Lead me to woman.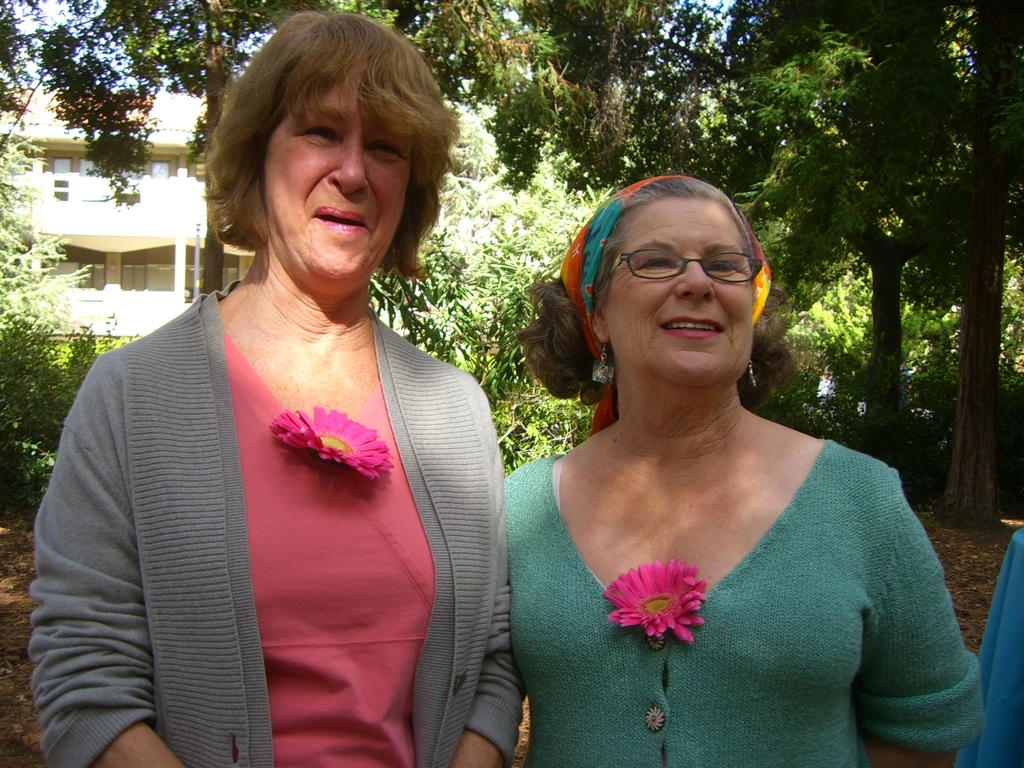
Lead to (x1=39, y1=51, x2=537, y2=767).
